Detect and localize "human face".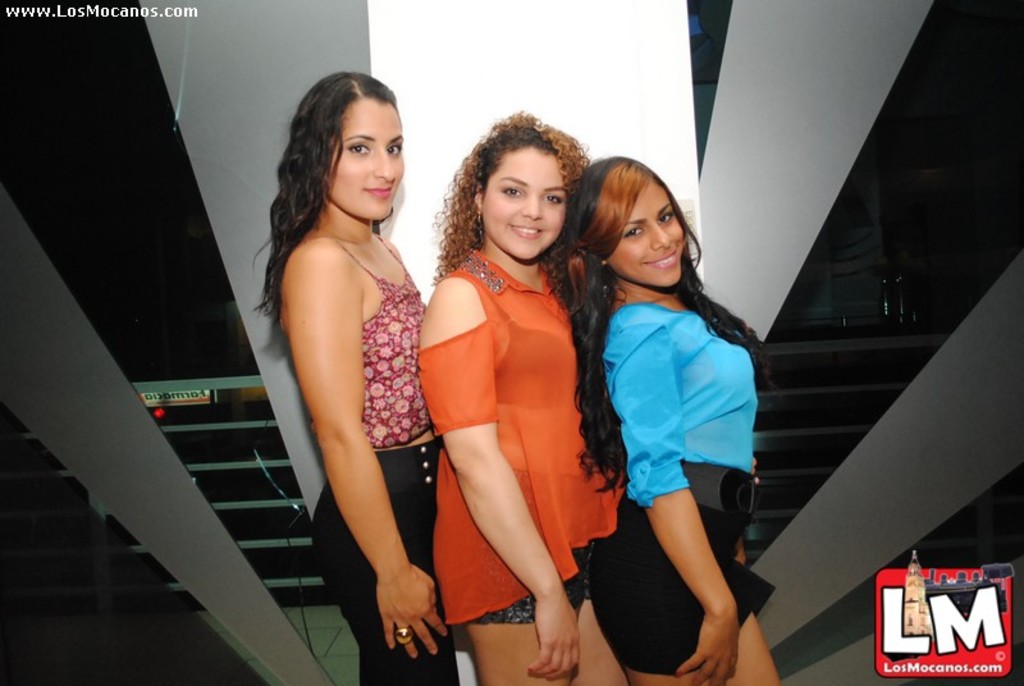
Localized at pyautogui.locateOnScreen(618, 184, 685, 285).
